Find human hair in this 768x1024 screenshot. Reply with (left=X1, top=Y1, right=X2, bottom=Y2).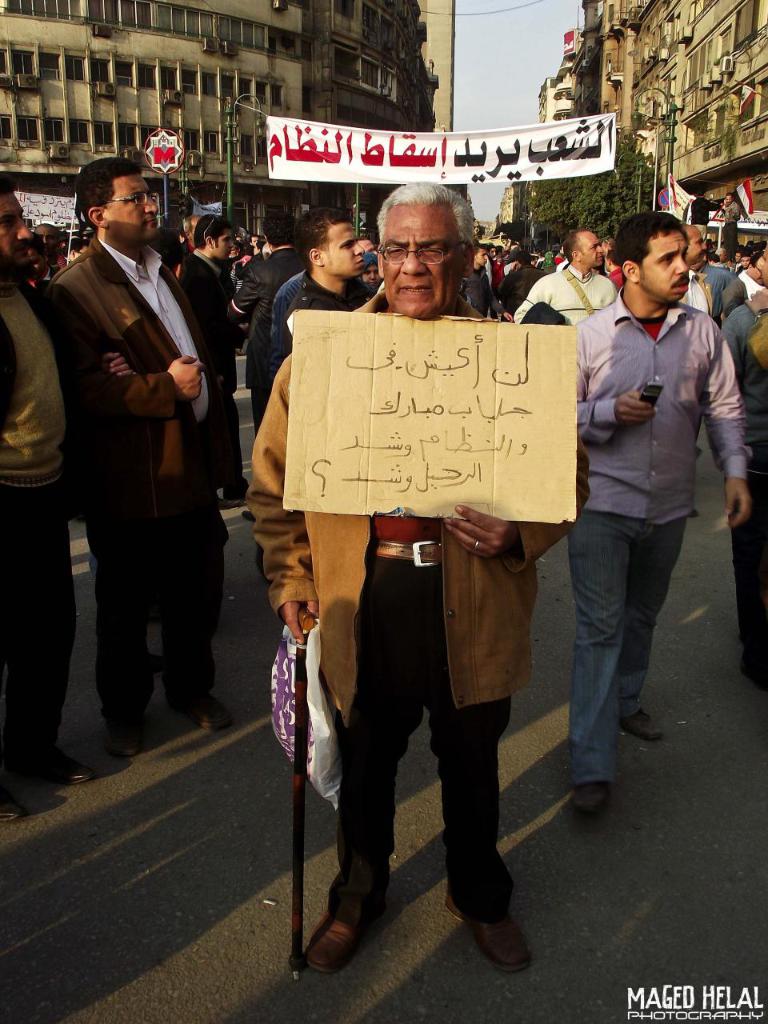
(left=195, top=212, right=232, bottom=249).
